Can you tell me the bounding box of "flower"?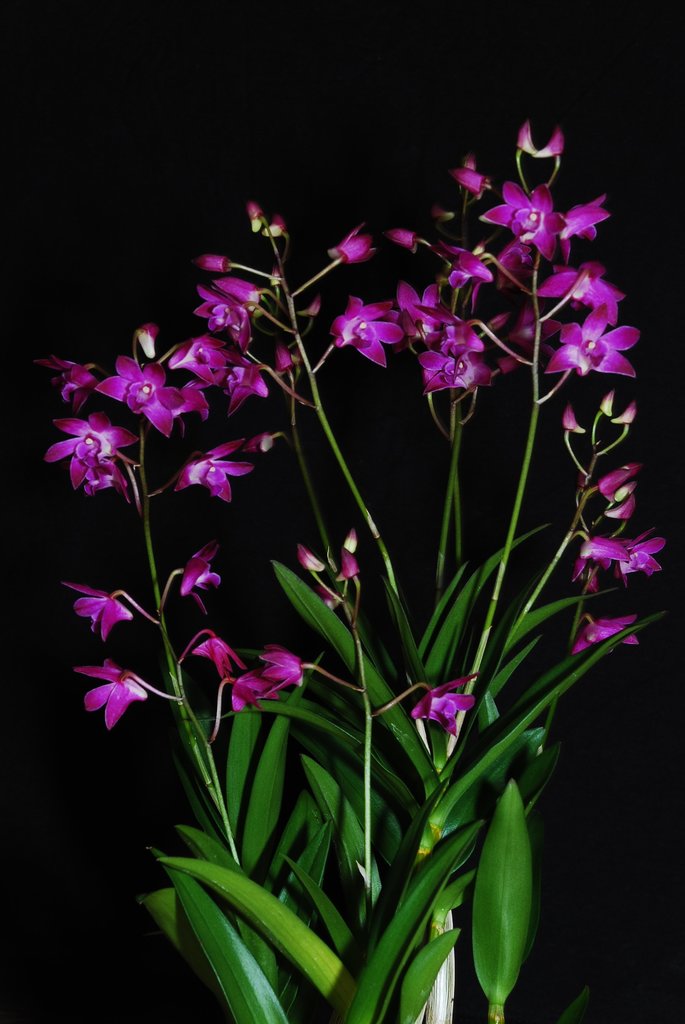
<bbox>191, 637, 242, 686</bbox>.
